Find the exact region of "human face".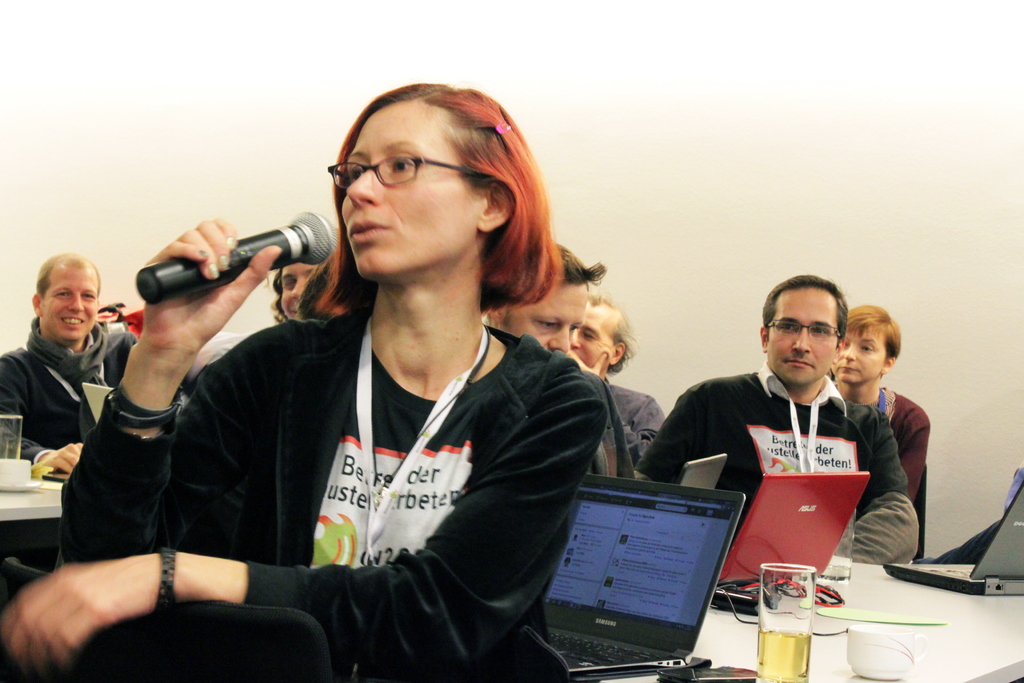
Exact region: [x1=839, y1=329, x2=886, y2=382].
